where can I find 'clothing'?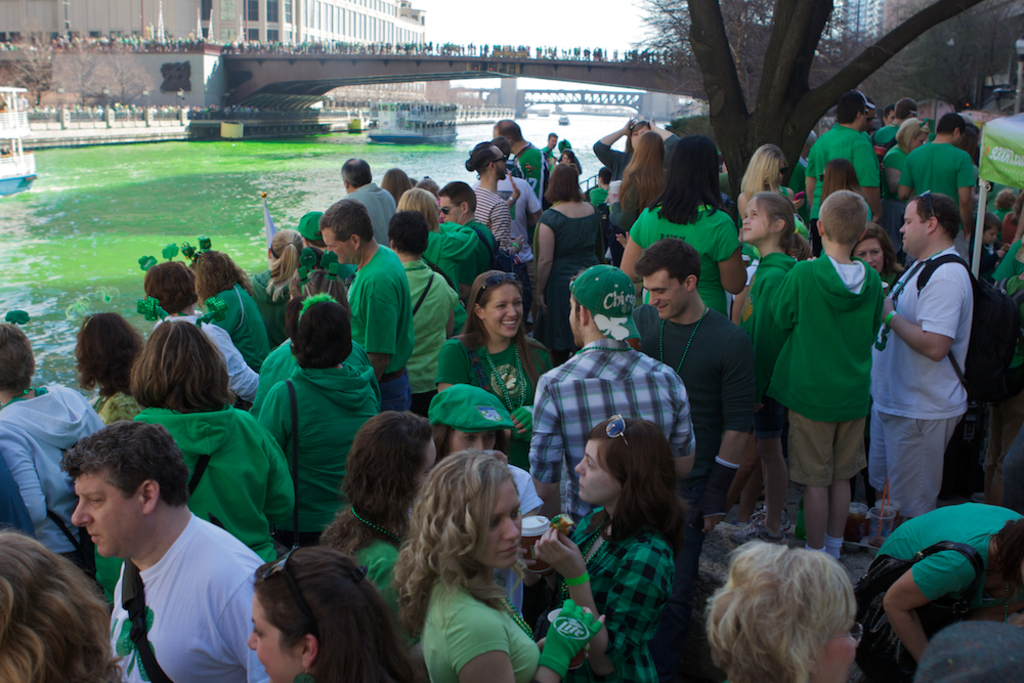
You can find it at box=[111, 509, 273, 682].
